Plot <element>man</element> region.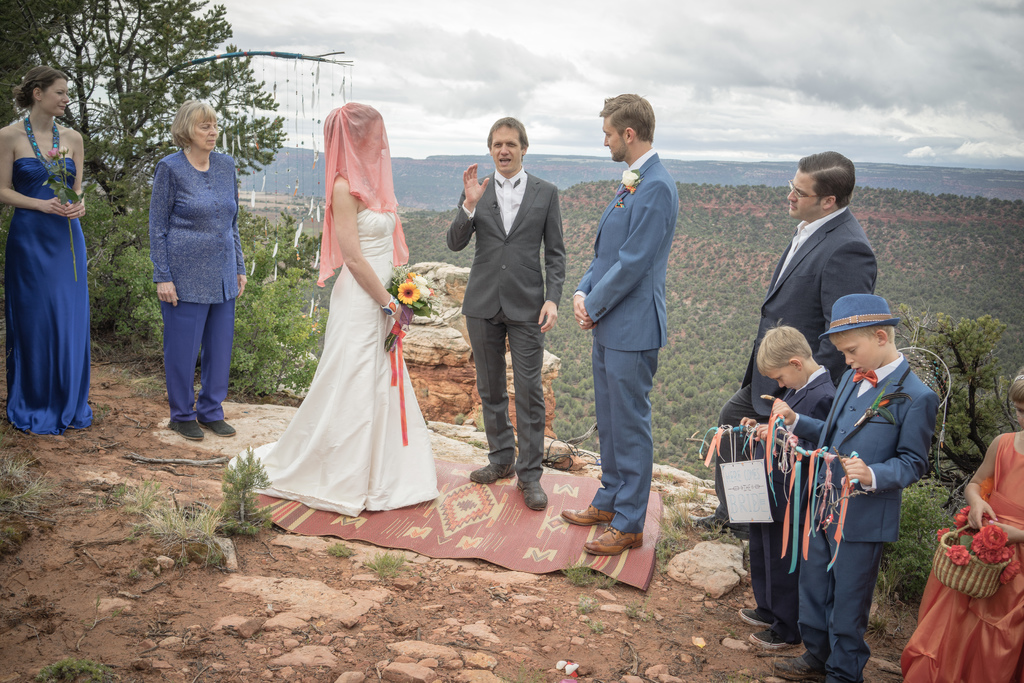
Plotted at 680 147 881 542.
